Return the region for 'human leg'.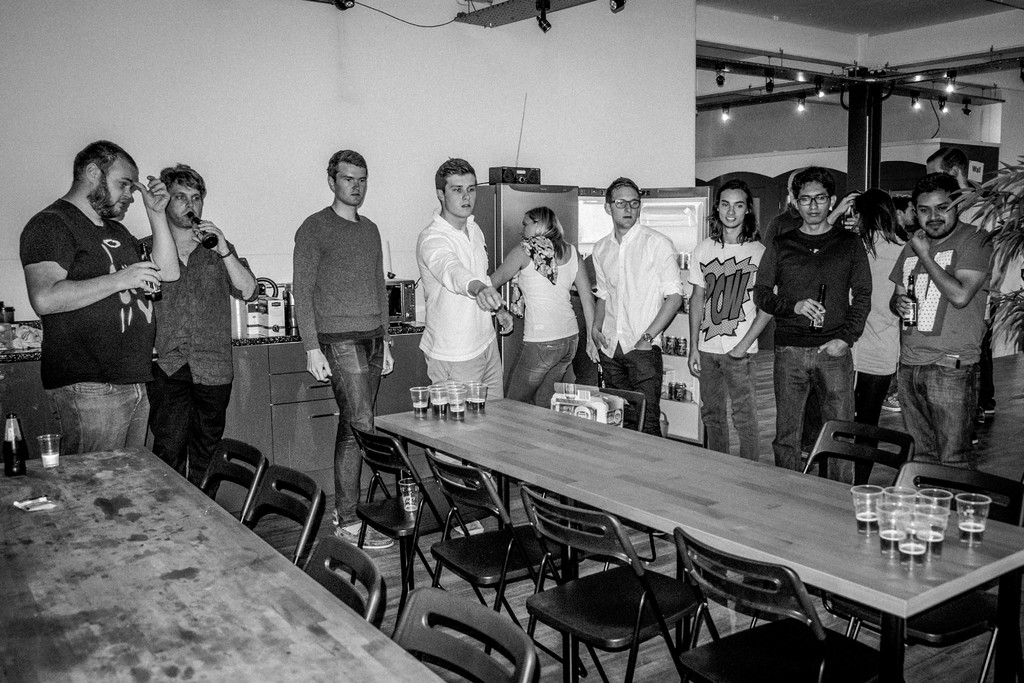
775, 345, 809, 460.
